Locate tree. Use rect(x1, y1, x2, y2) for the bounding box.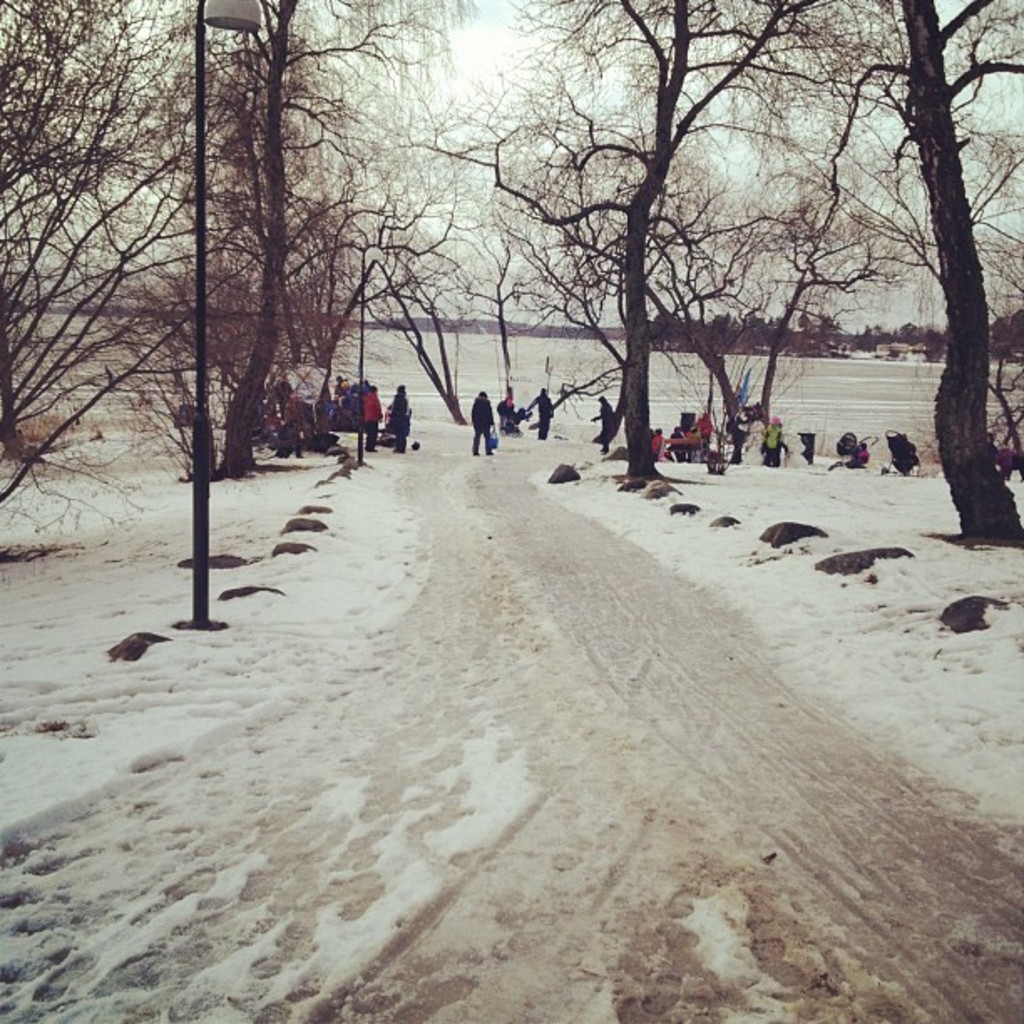
rect(0, 0, 194, 452).
